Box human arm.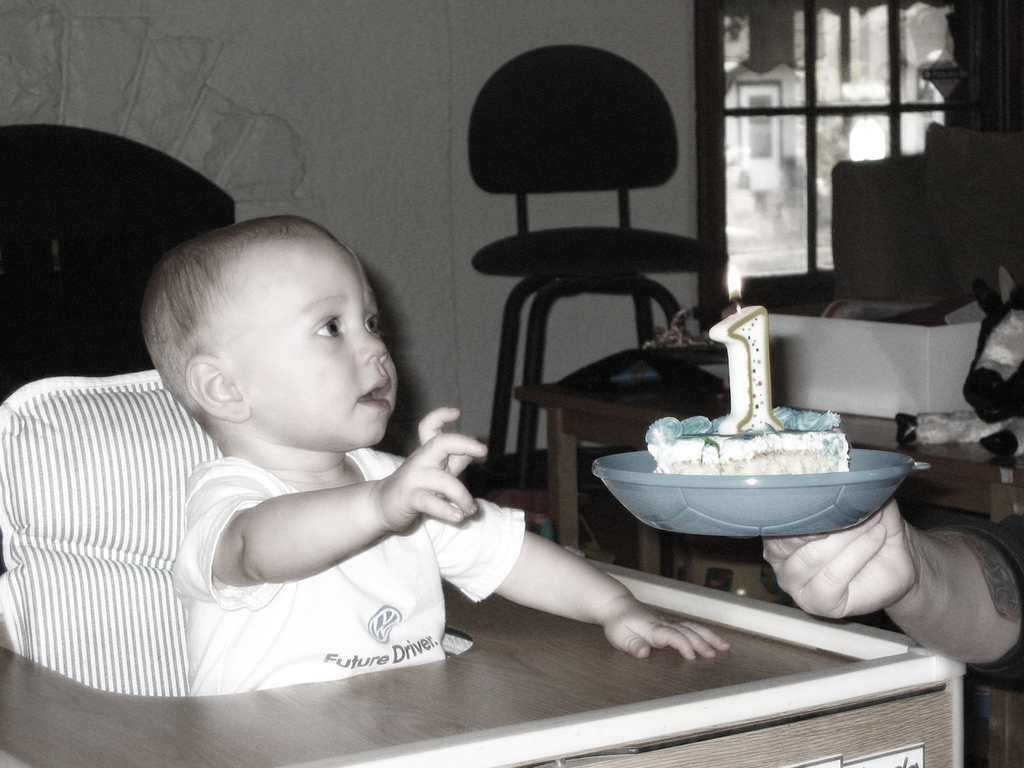
171,401,492,590.
